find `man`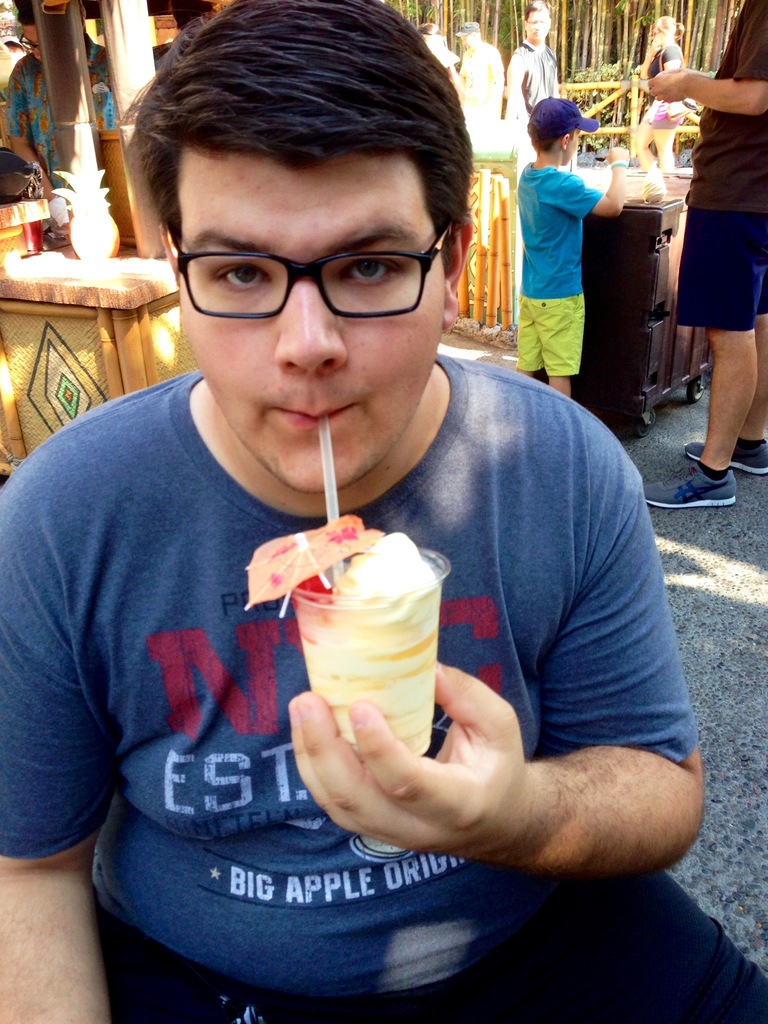
506 0 560 134
